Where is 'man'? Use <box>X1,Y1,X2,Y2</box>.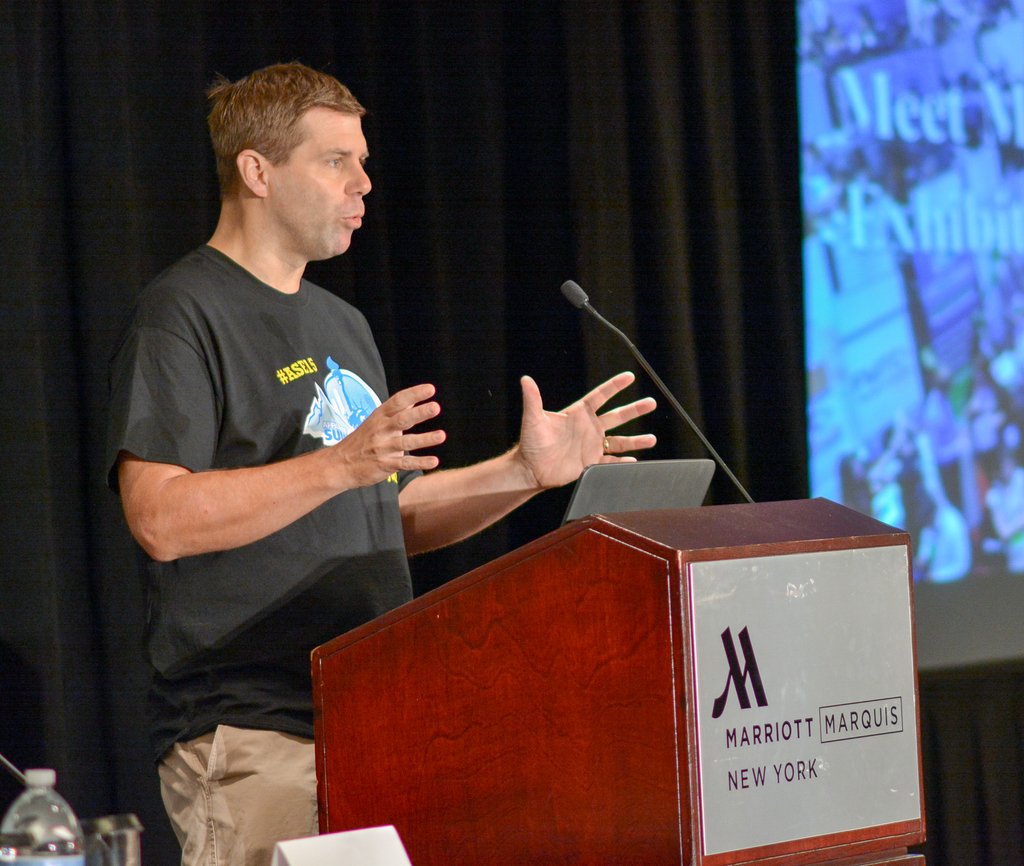
<box>128,72,650,828</box>.
